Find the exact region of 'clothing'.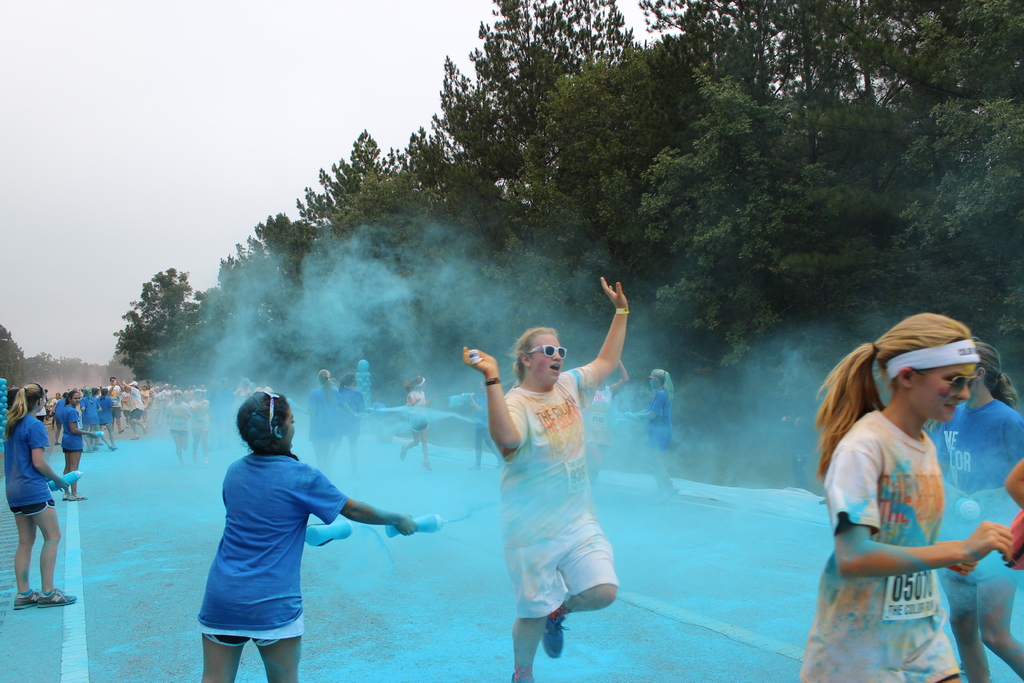
Exact region: 343:388:369:441.
